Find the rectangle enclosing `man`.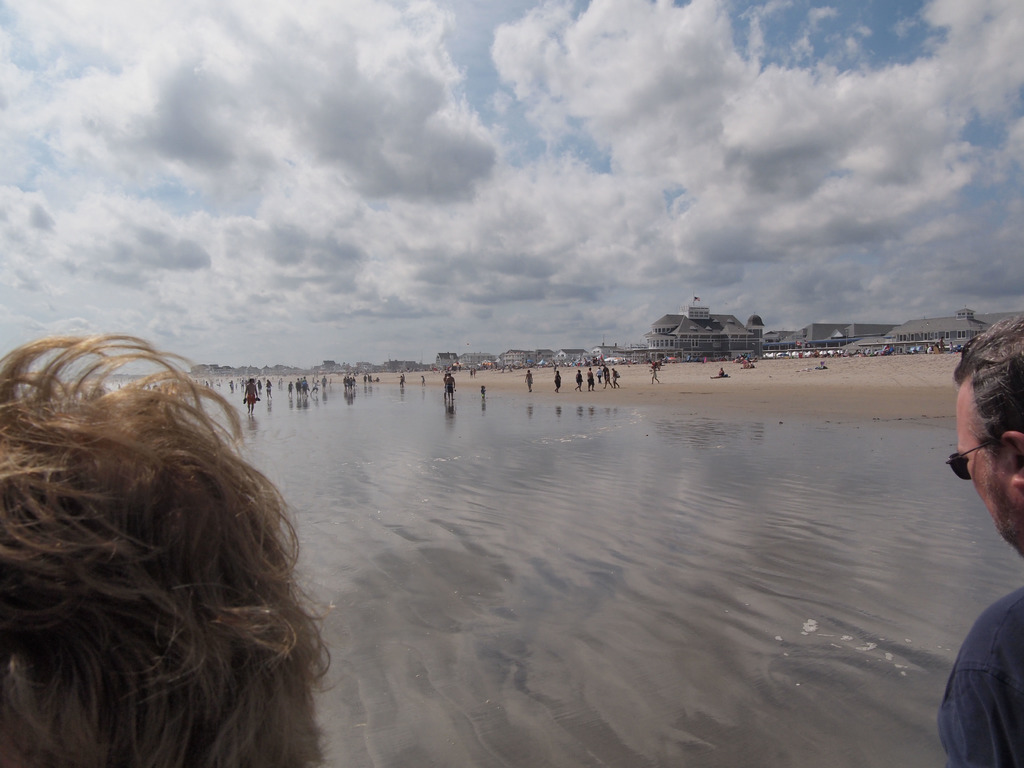
[x1=442, y1=371, x2=450, y2=399].
